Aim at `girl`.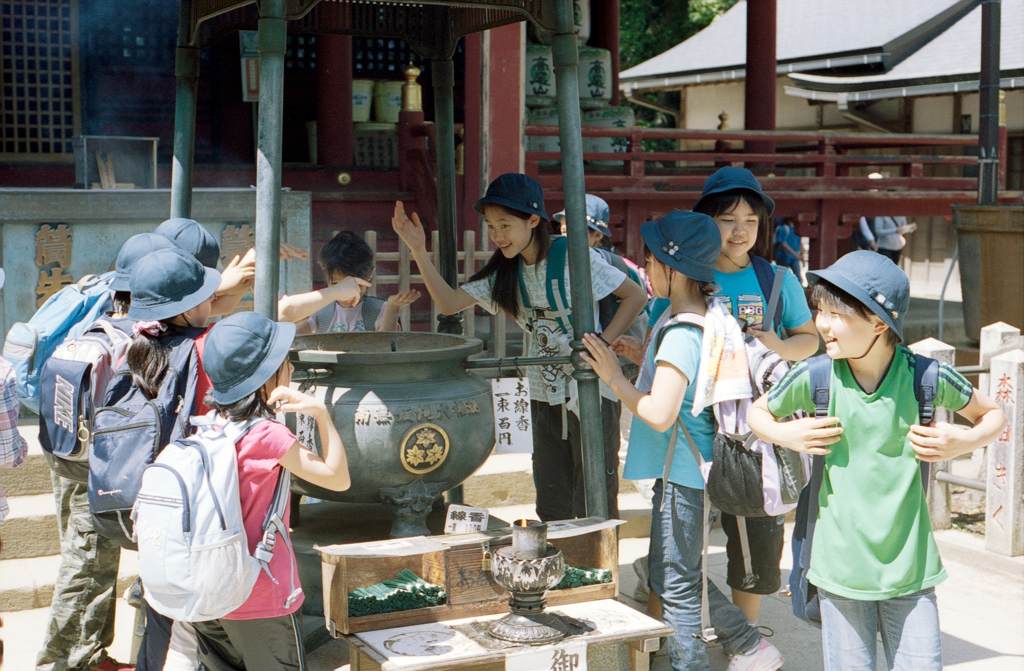
Aimed at 136, 316, 353, 670.
